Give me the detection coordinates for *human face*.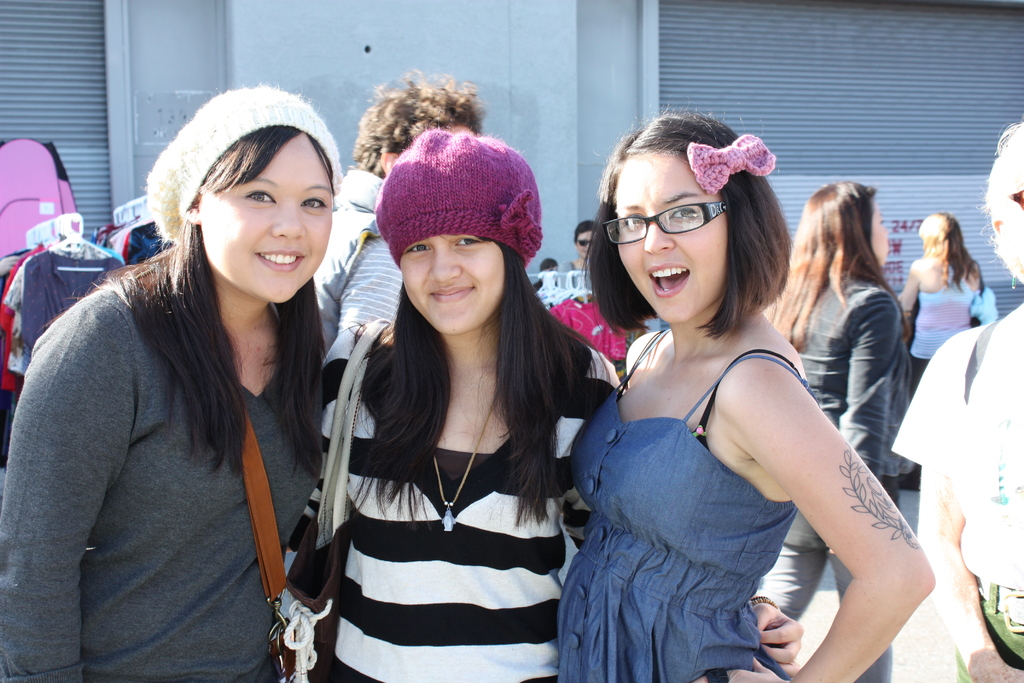
region(618, 150, 728, 329).
